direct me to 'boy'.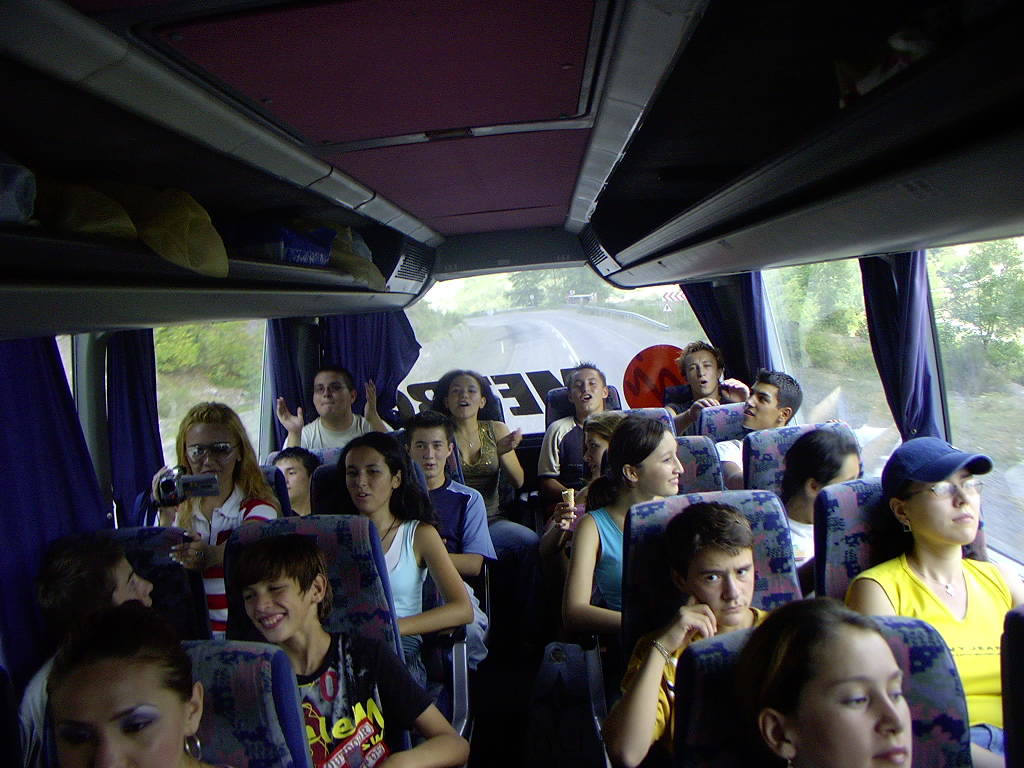
Direction: <bbox>716, 361, 804, 496</bbox>.
